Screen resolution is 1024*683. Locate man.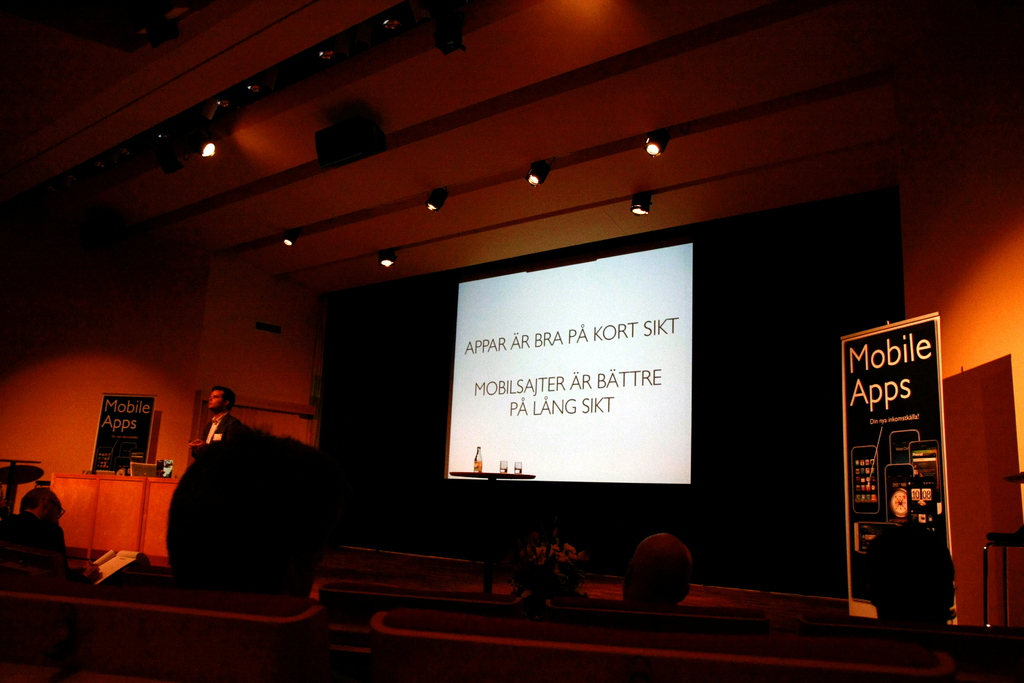
625:529:693:604.
